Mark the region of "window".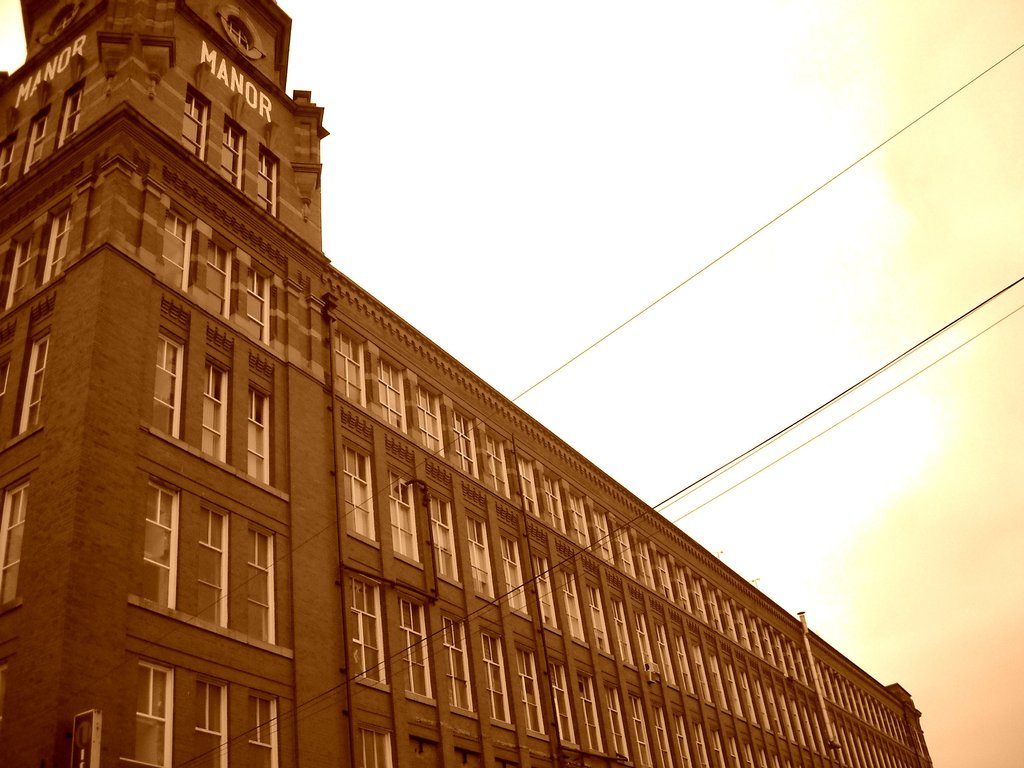
Region: select_region(22, 108, 51, 172).
